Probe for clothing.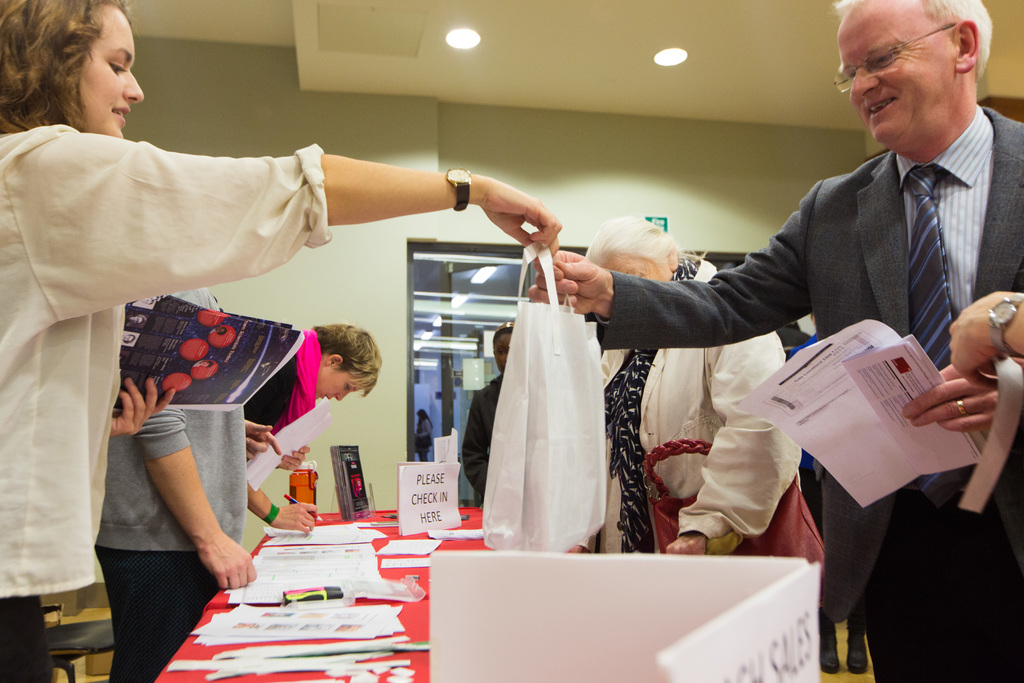
Probe result: l=0, t=118, r=332, b=603.
